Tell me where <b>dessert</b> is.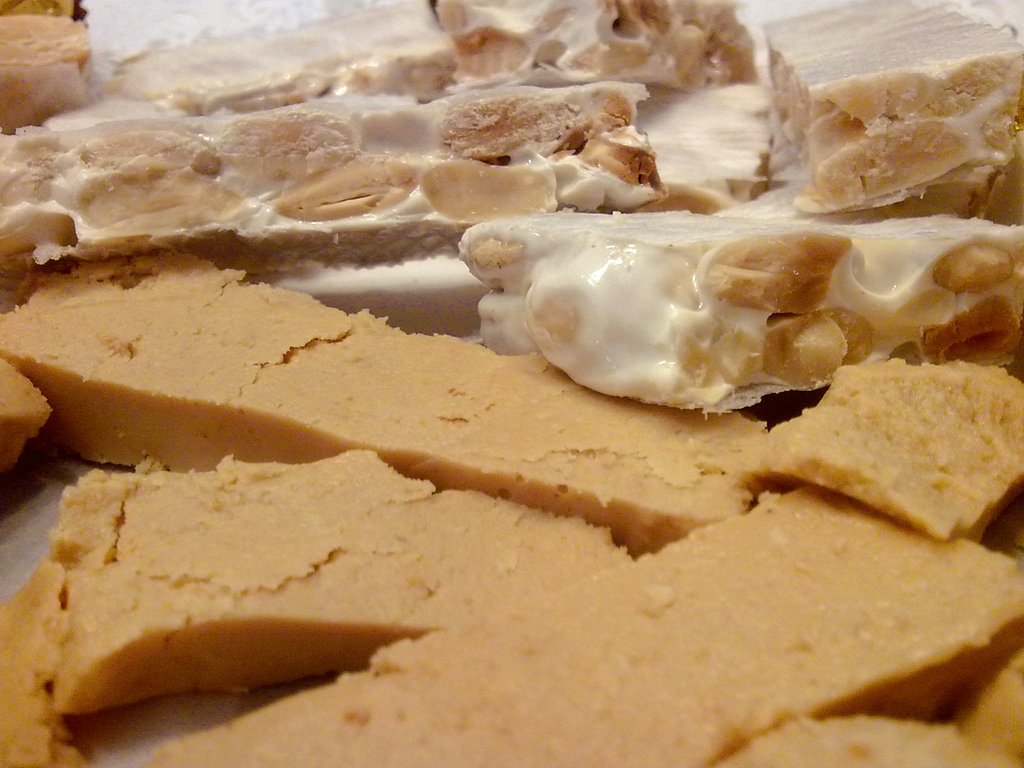
<b>dessert</b> is at region(760, 0, 1023, 203).
